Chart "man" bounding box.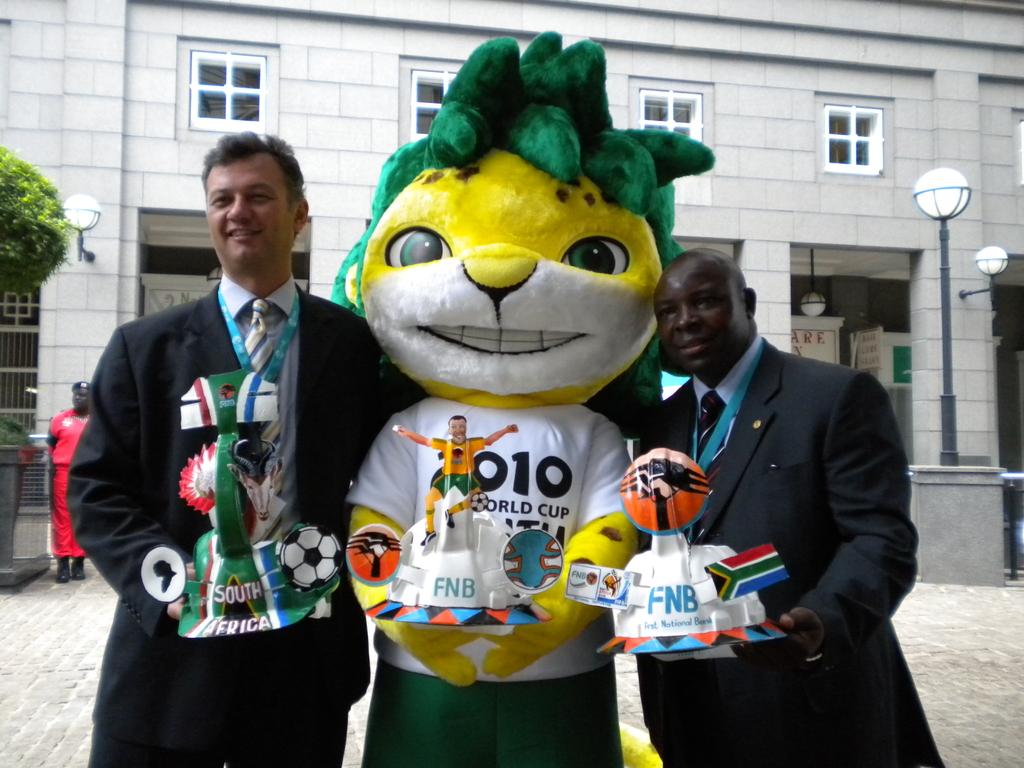
Charted: 71:130:360:723.
